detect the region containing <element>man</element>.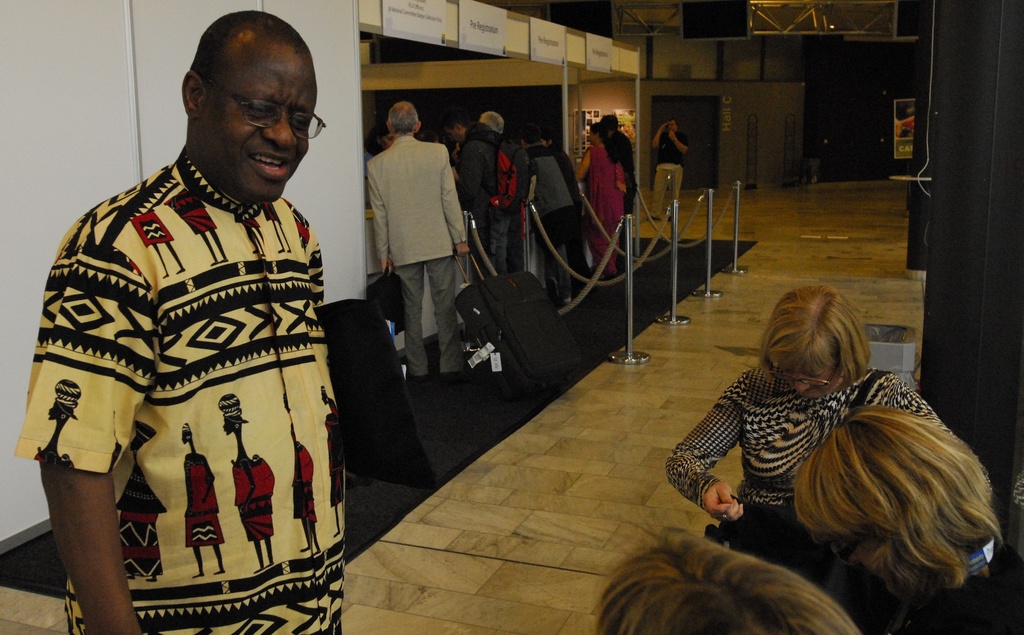
bbox(520, 125, 599, 299).
